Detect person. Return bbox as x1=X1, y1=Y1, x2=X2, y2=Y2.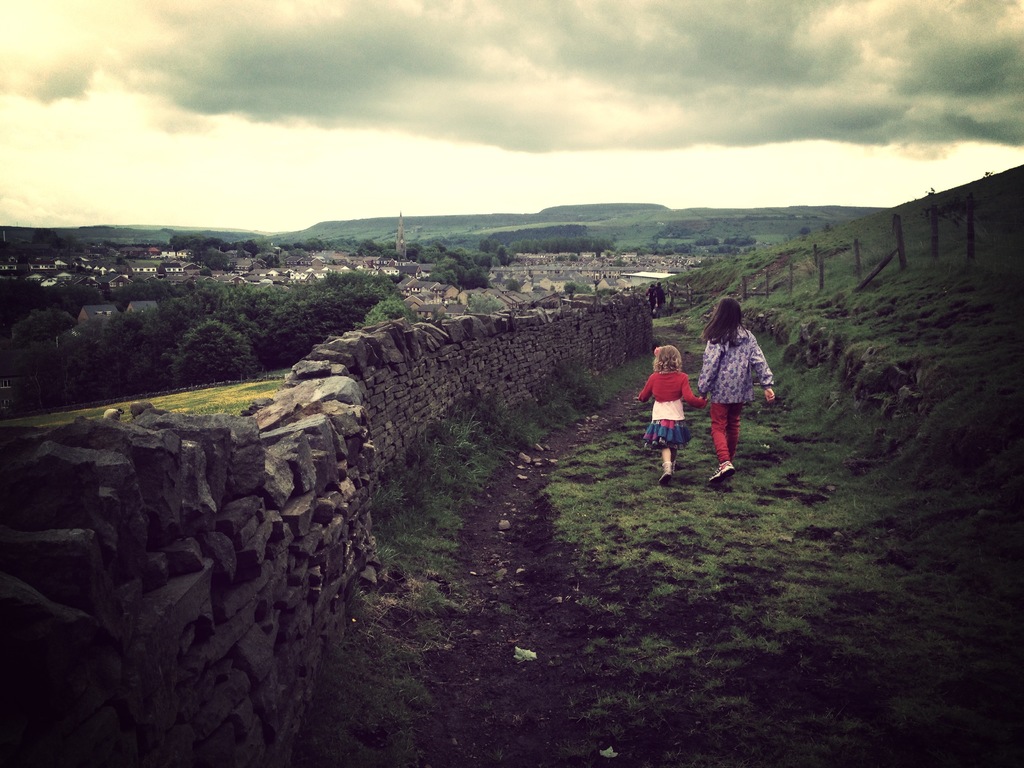
x1=632, y1=339, x2=703, y2=488.
